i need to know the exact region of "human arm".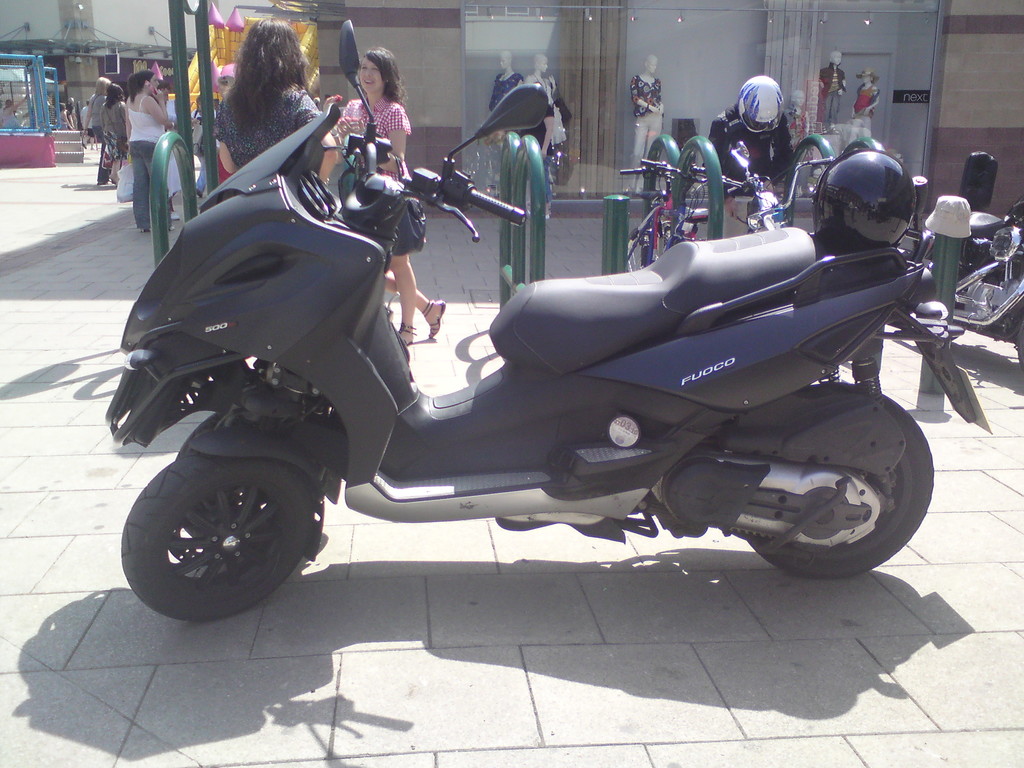
Region: left=77, top=95, right=92, bottom=135.
